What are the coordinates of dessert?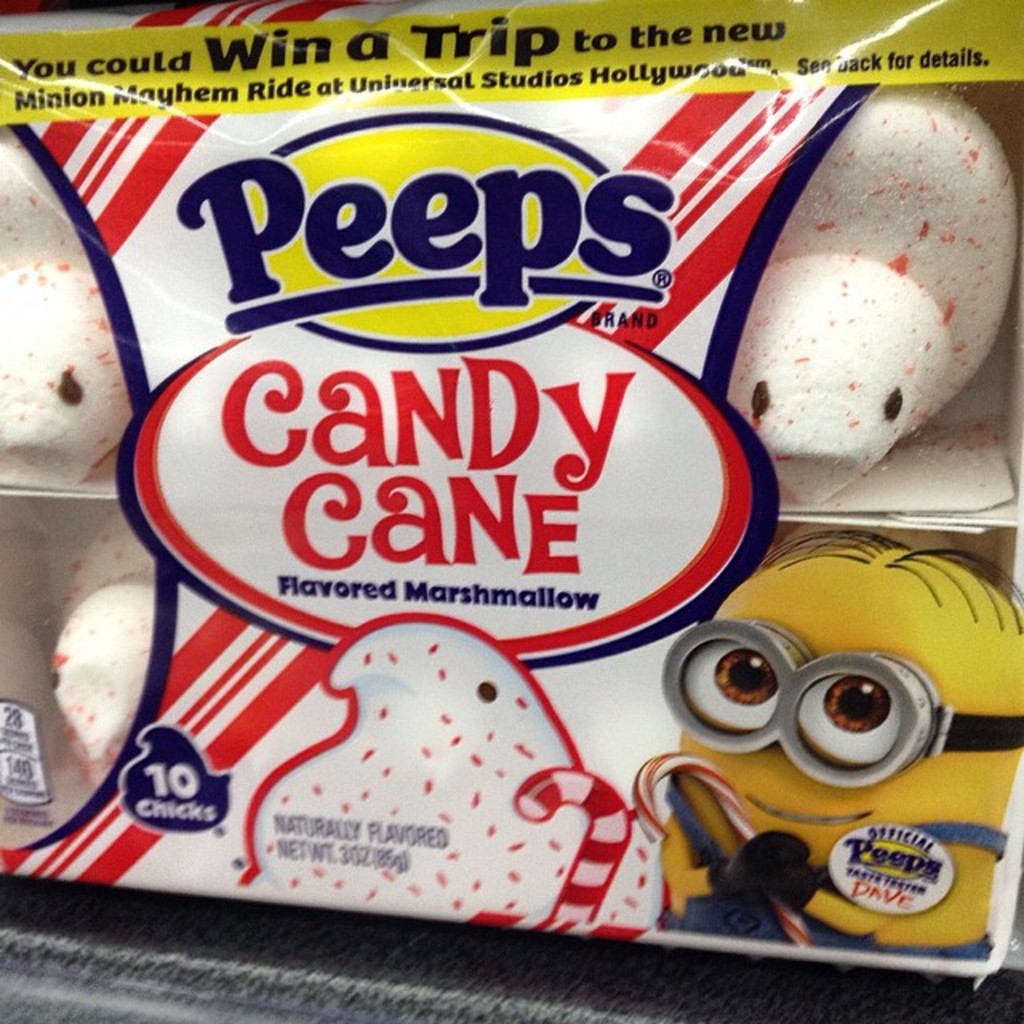
(42,512,158,792).
